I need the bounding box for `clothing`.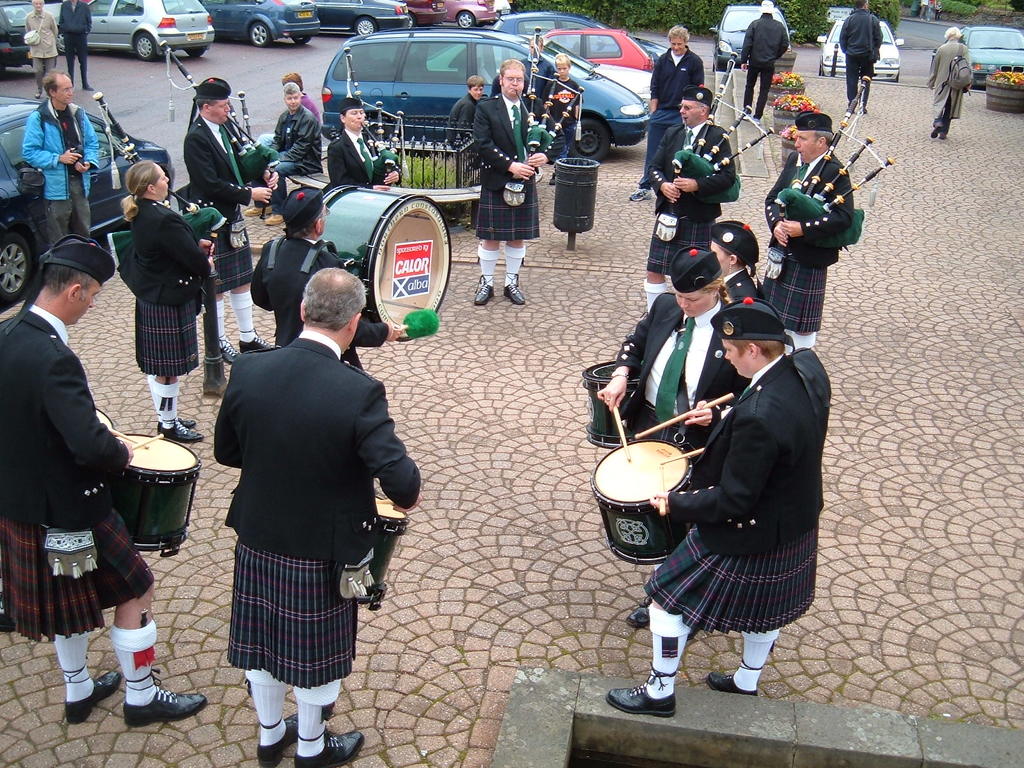
Here it is: x1=474 y1=92 x2=535 y2=239.
